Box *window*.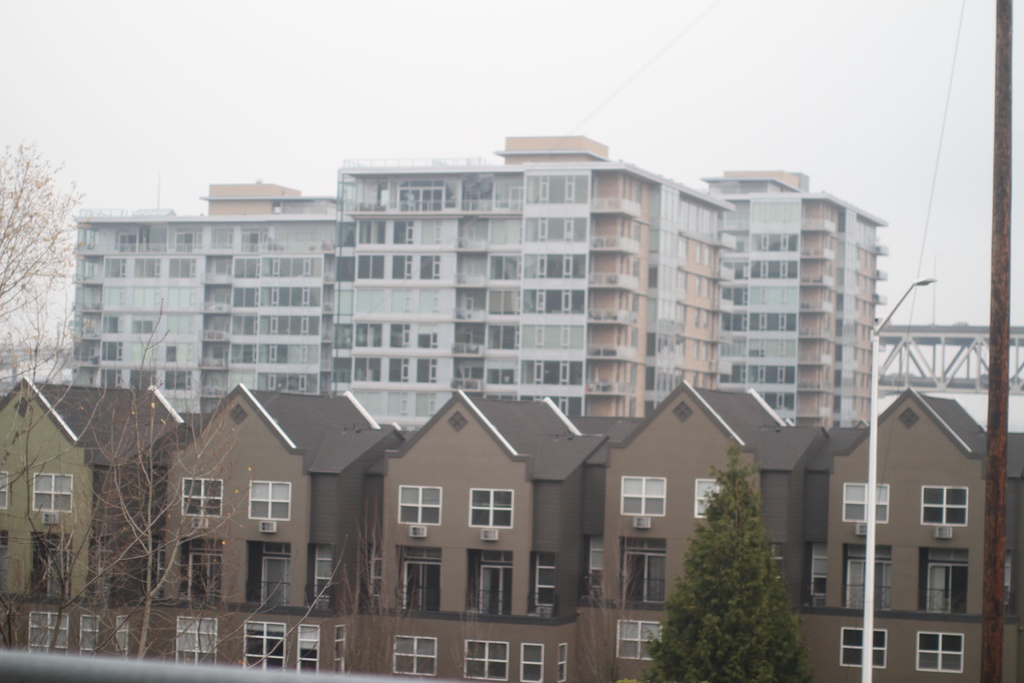
pyautogui.locateOnScreen(836, 627, 888, 668).
